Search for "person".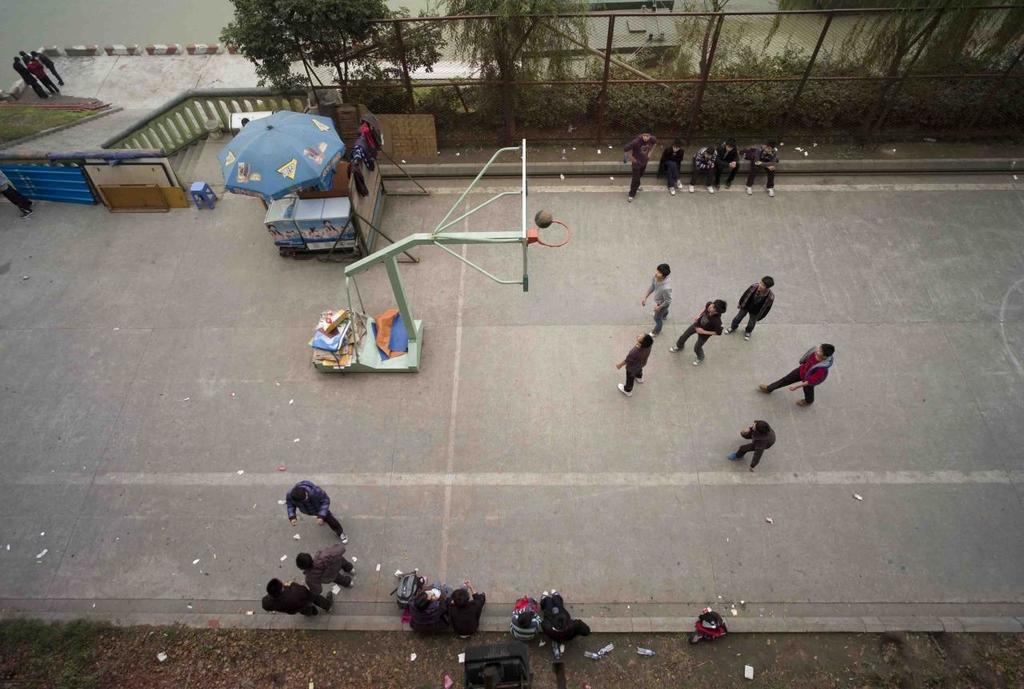
Found at box=[771, 330, 835, 425].
